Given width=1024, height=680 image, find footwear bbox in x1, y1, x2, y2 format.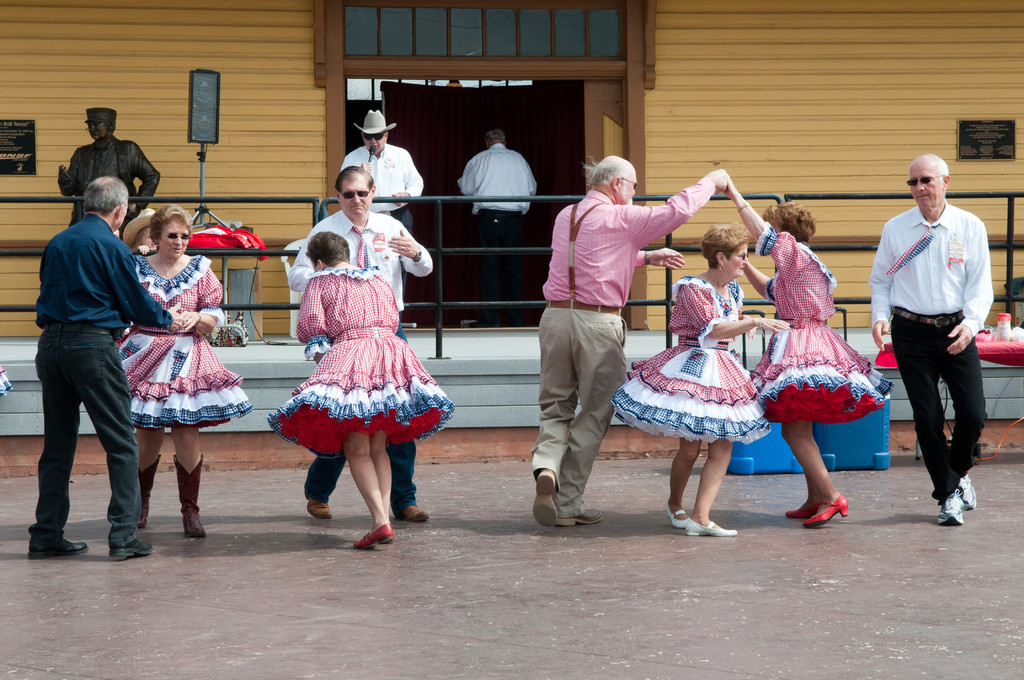
559, 508, 605, 525.
